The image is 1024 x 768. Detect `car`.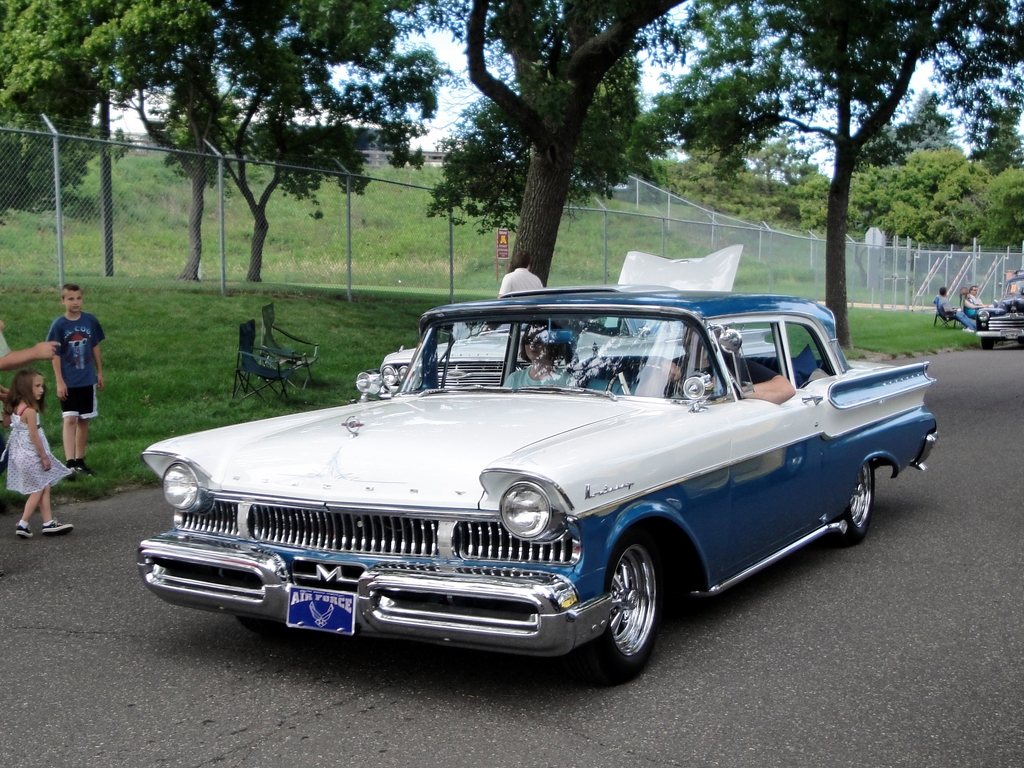
Detection: <bbox>124, 284, 951, 681</bbox>.
